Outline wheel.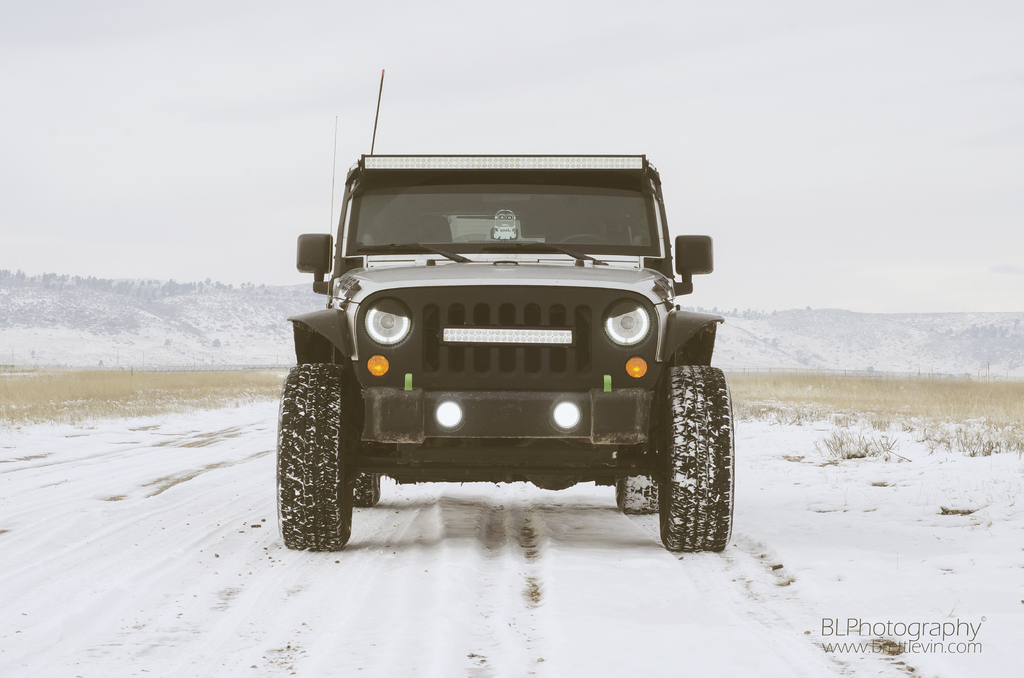
Outline: x1=353, y1=472, x2=381, y2=506.
